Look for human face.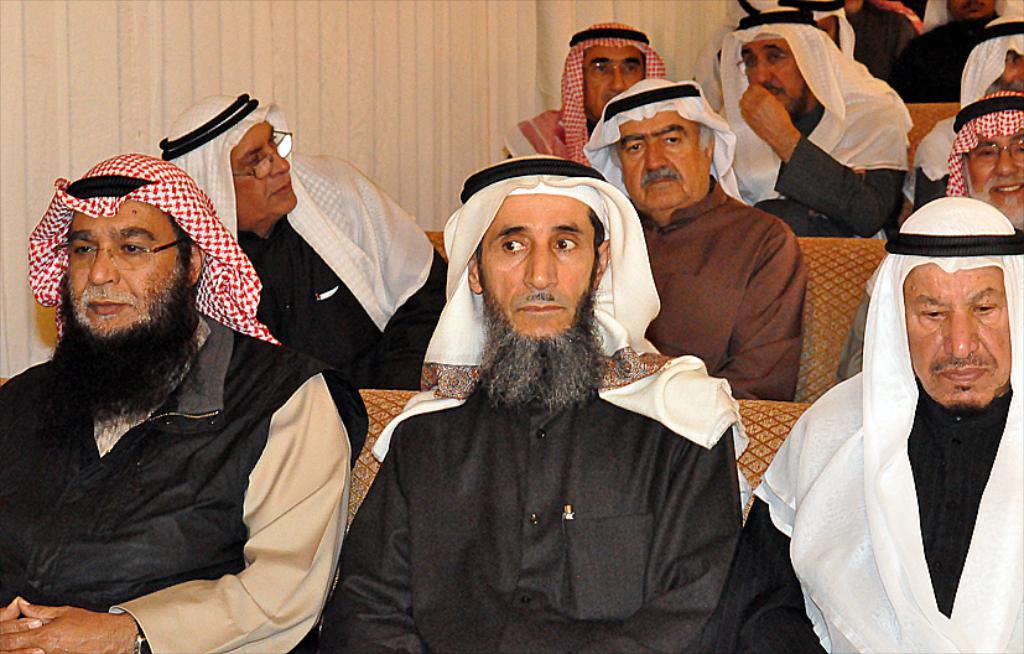
Found: detection(232, 128, 300, 217).
